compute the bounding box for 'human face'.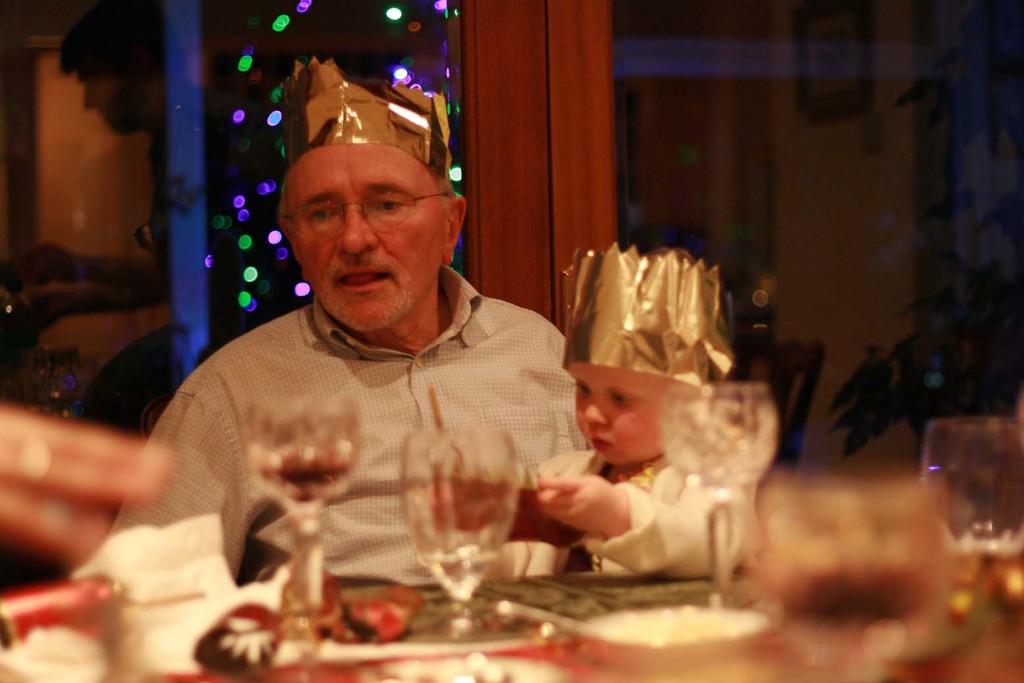
577:357:668:470.
